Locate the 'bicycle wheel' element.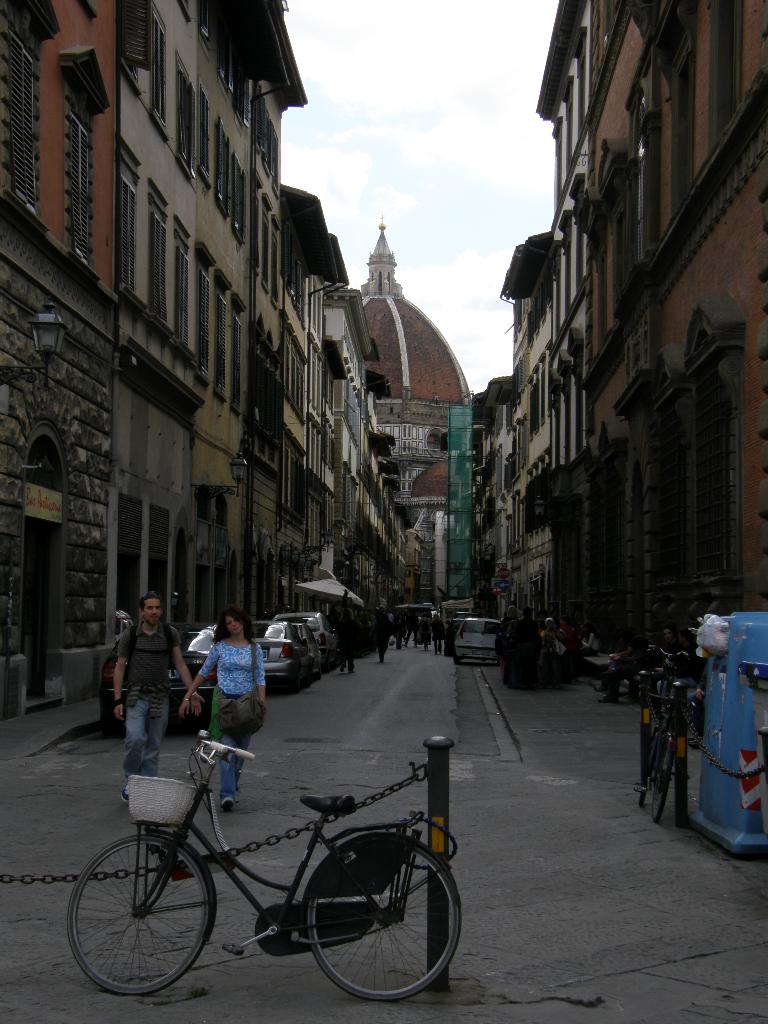
Element bbox: (x1=307, y1=832, x2=462, y2=1004).
